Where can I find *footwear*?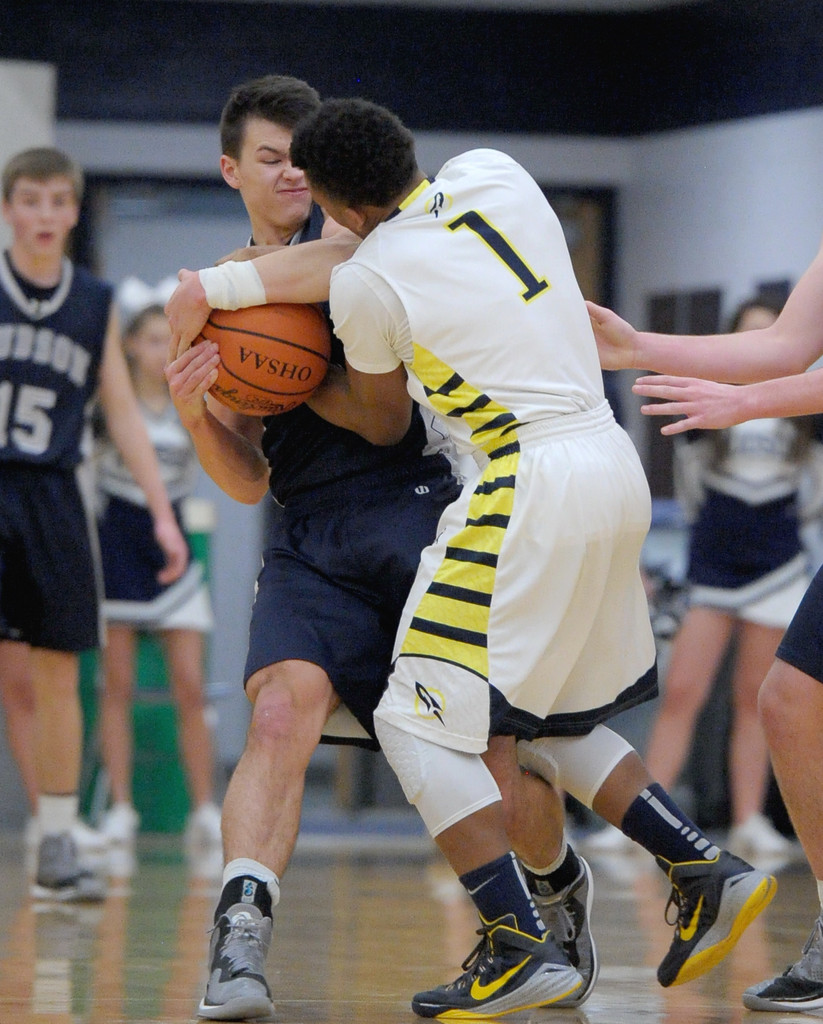
You can find it at <bbox>739, 923, 822, 1019</bbox>.
